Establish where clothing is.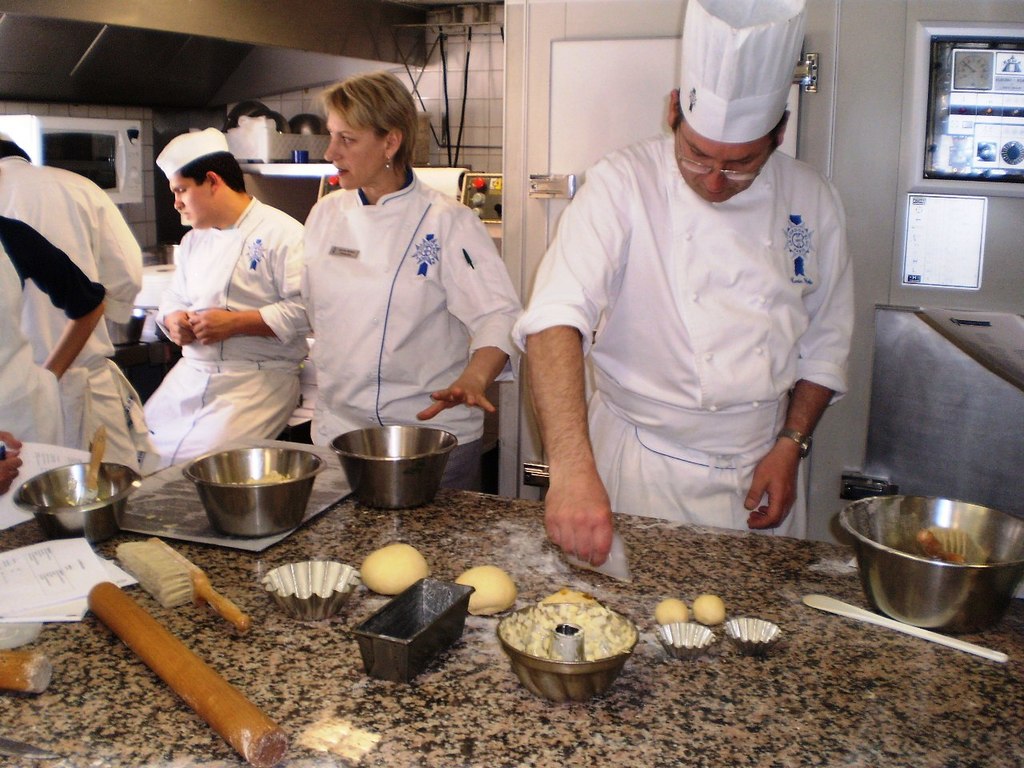
Established at (x1=289, y1=170, x2=525, y2=492).
